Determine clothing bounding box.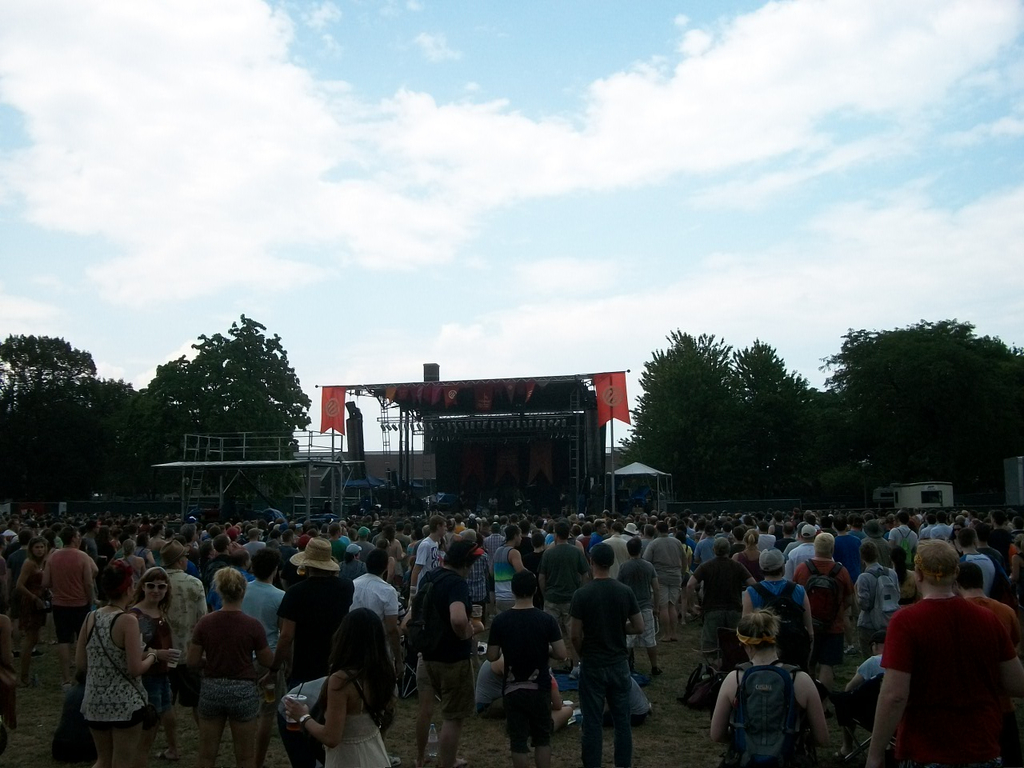
Determined: 796:559:854:669.
